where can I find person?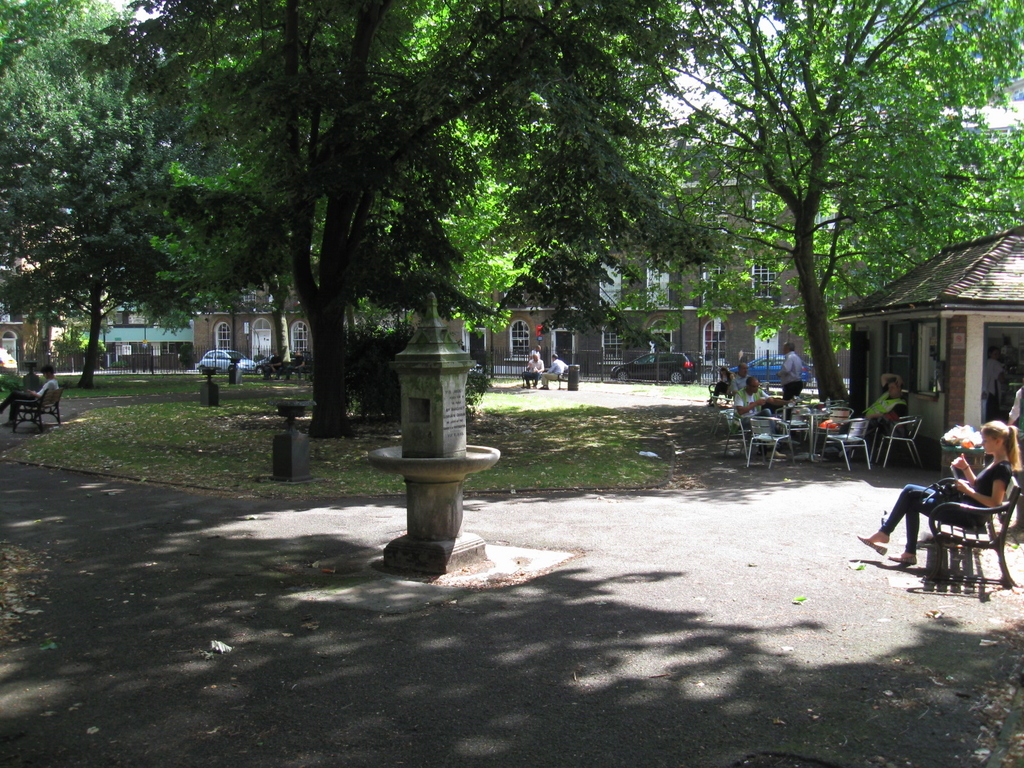
You can find it at bbox=(2, 364, 61, 430).
